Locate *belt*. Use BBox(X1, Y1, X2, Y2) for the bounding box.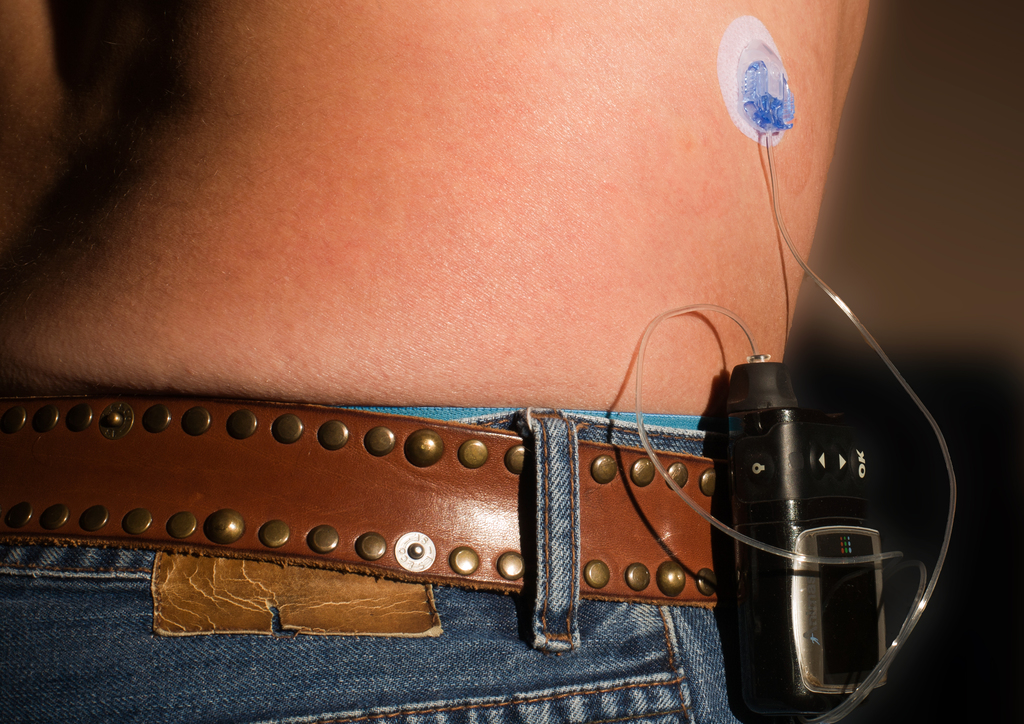
BBox(0, 390, 717, 608).
